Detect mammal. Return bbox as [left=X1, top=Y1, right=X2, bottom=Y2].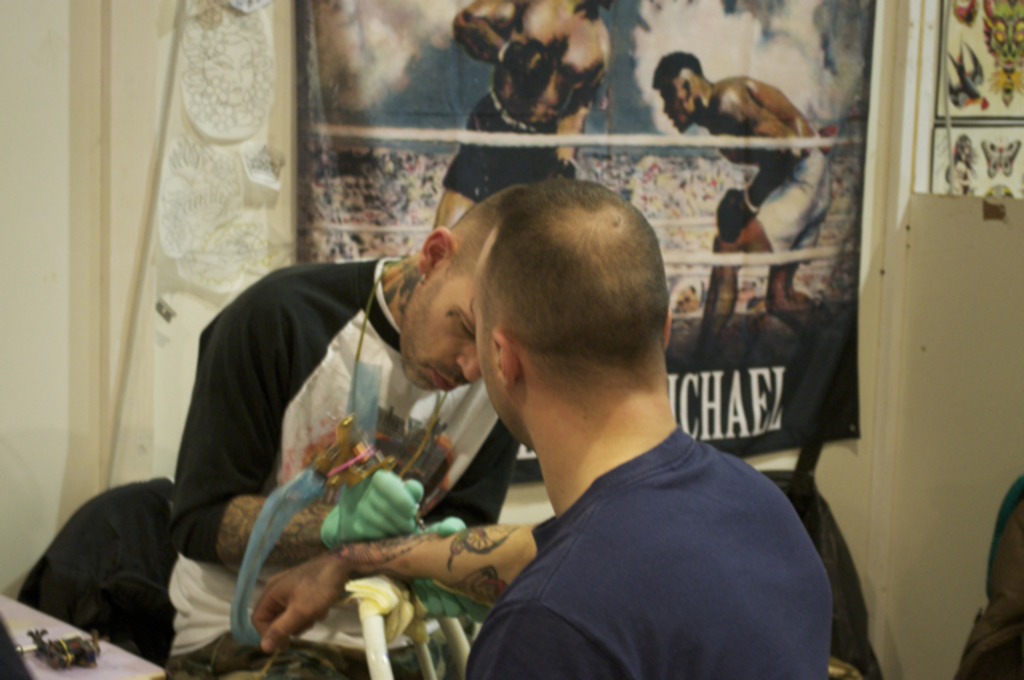
[left=165, top=186, right=522, bottom=678].
